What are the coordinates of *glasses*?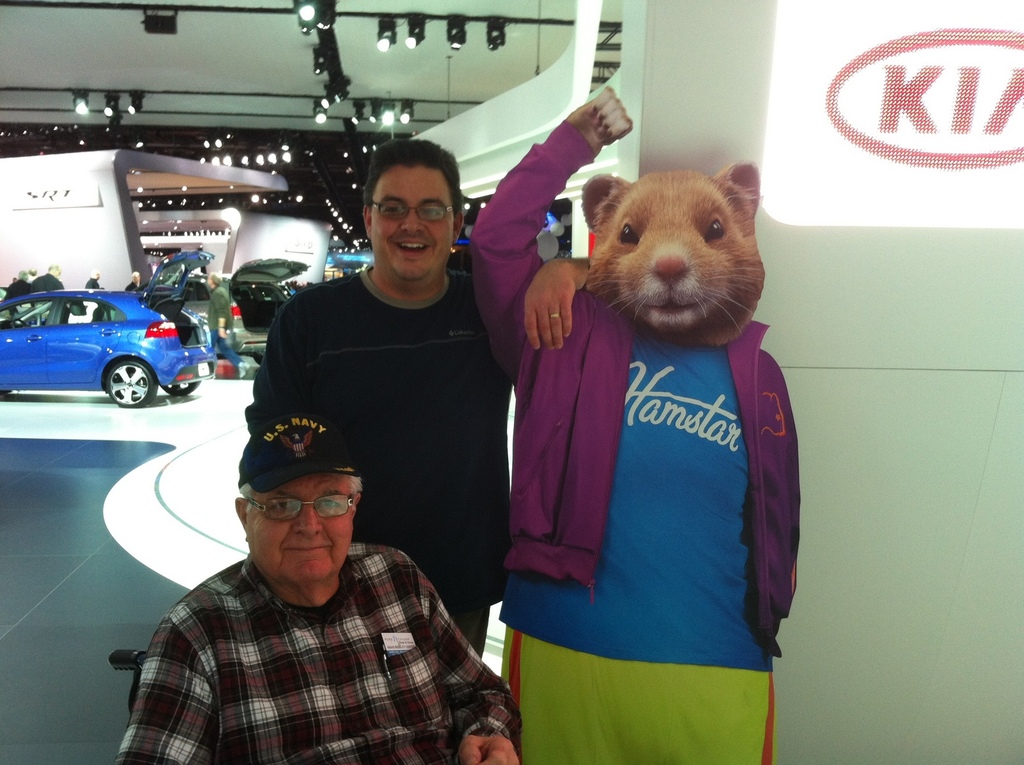
(371, 198, 454, 223).
